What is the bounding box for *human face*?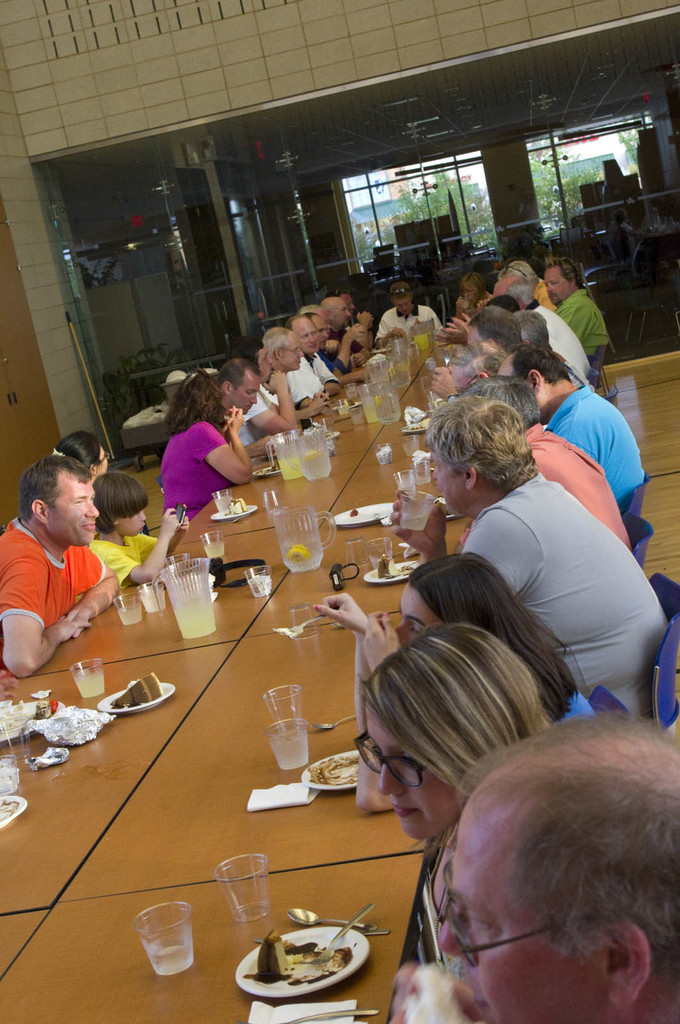
Rect(46, 481, 97, 545).
